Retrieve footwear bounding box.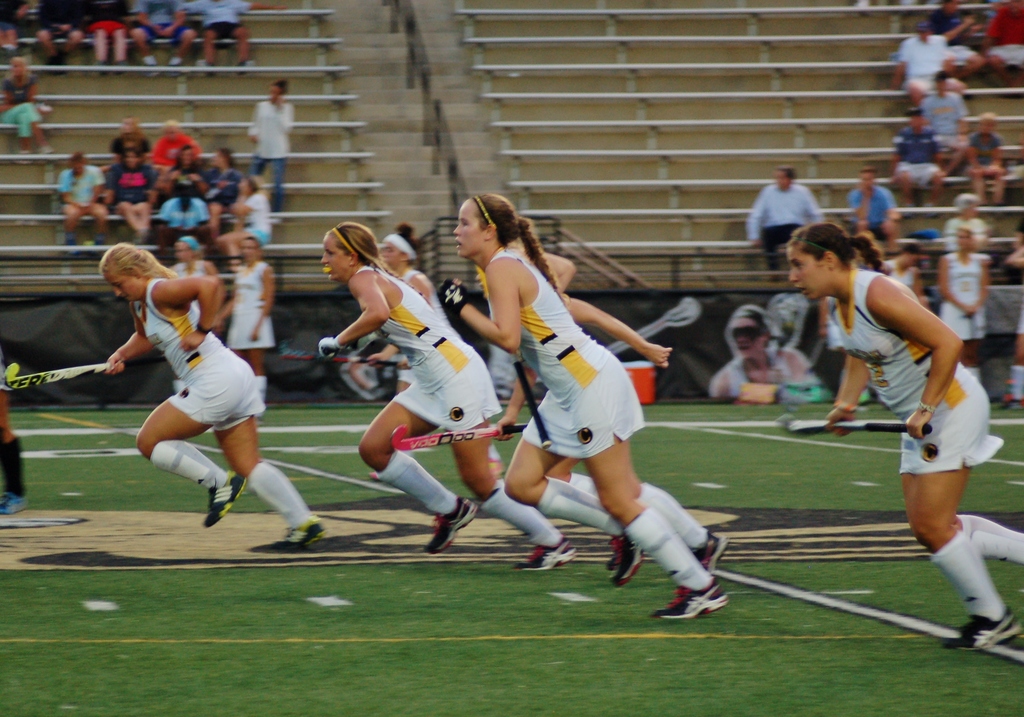
Bounding box: select_region(0, 487, 26, 516).
